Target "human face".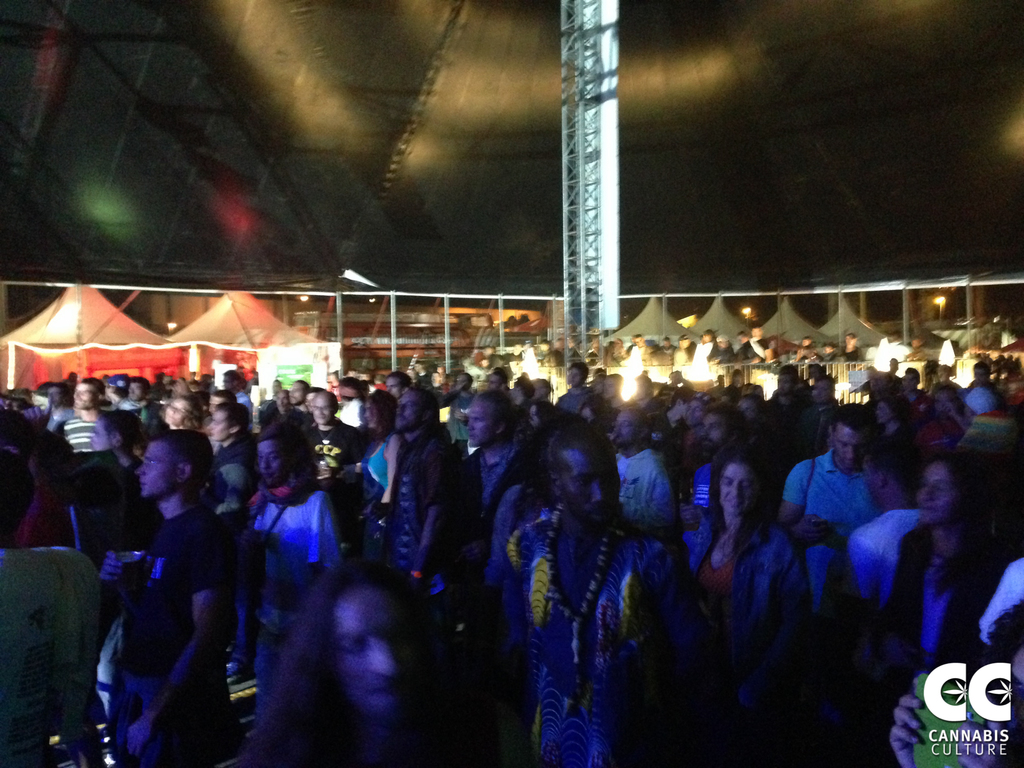
Target region: left=751, top=328, right=761, bottom=335.
